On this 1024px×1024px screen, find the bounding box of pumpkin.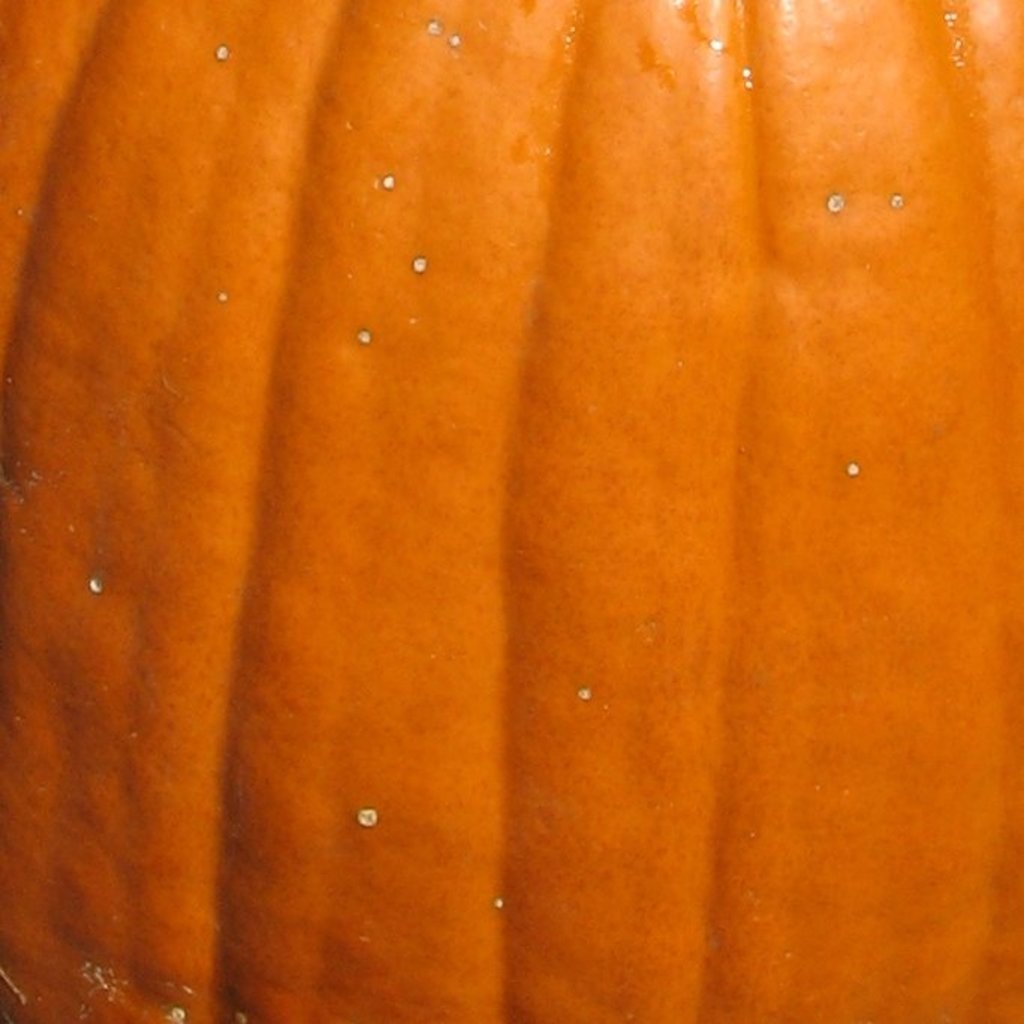
Bounding box: Rect(0, 93, 1023, 1023).
